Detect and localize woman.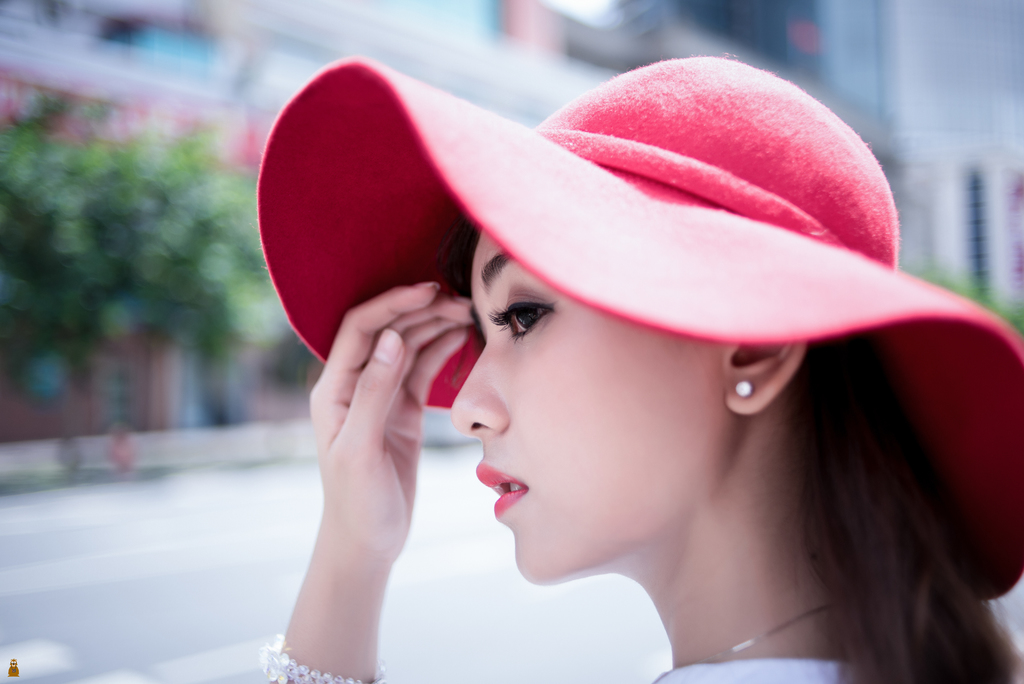
Localized at region(213, 48, 1023, 683).
